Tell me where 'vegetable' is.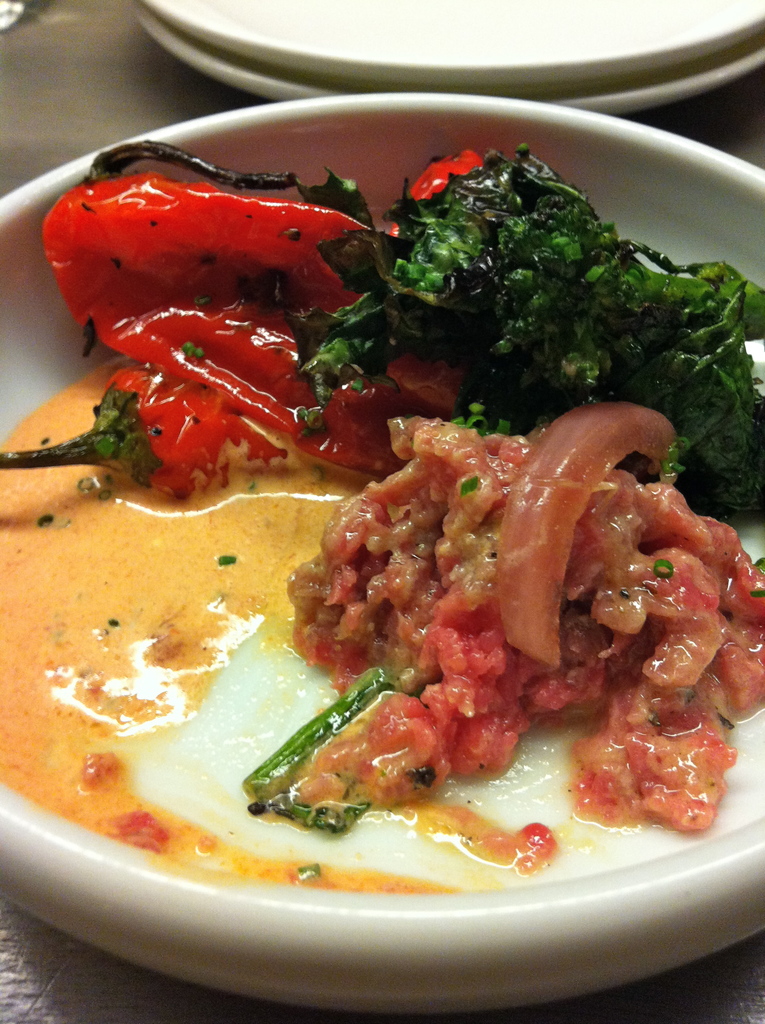
'vegetable' is at crop(337, 151, 749, 430).
